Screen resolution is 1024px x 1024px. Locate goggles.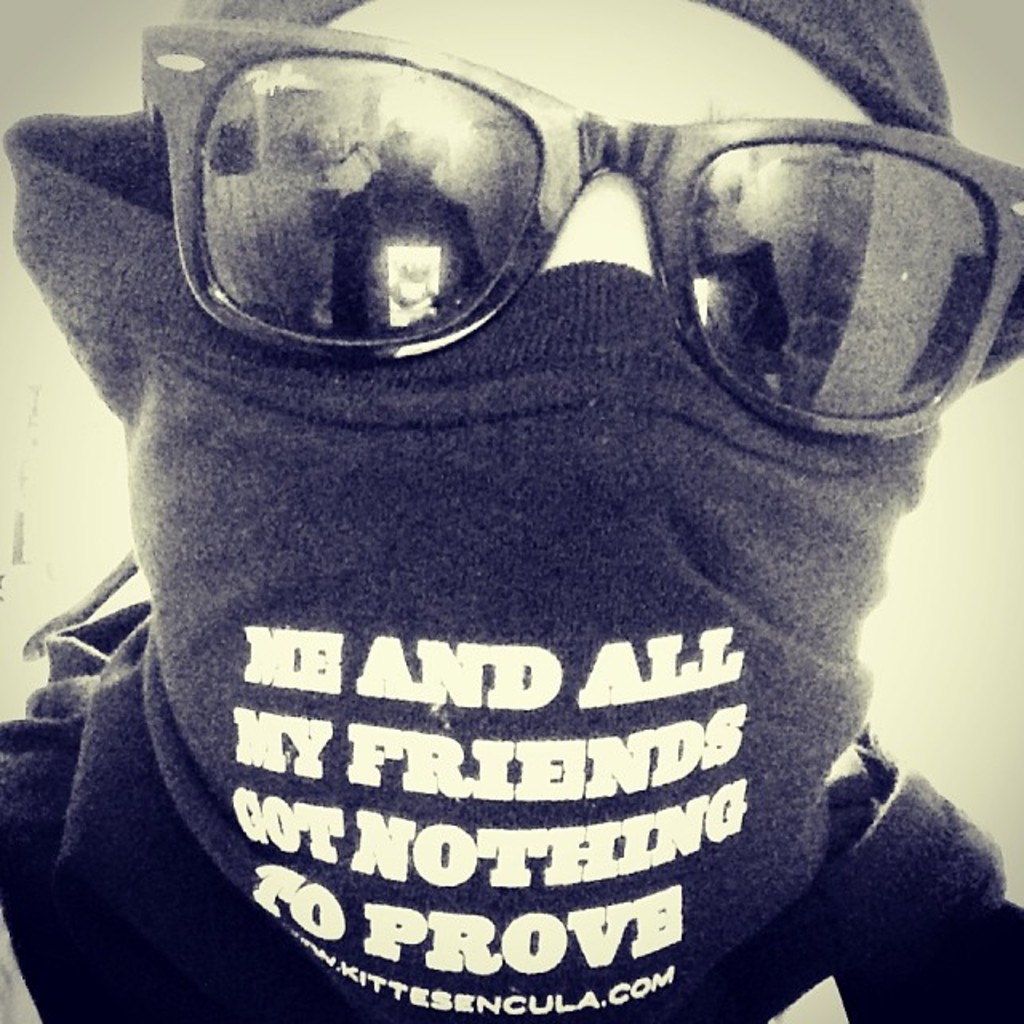
126, 16, 1022, 442.
